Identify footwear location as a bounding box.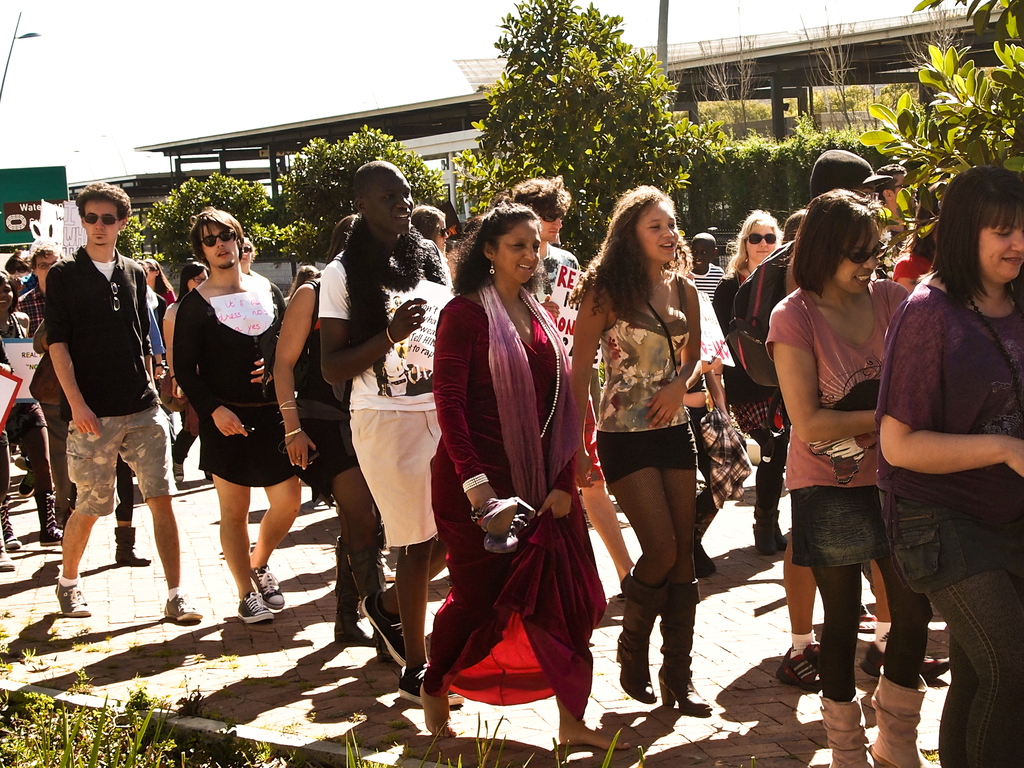
select_region(657, 580, 714, 717).
